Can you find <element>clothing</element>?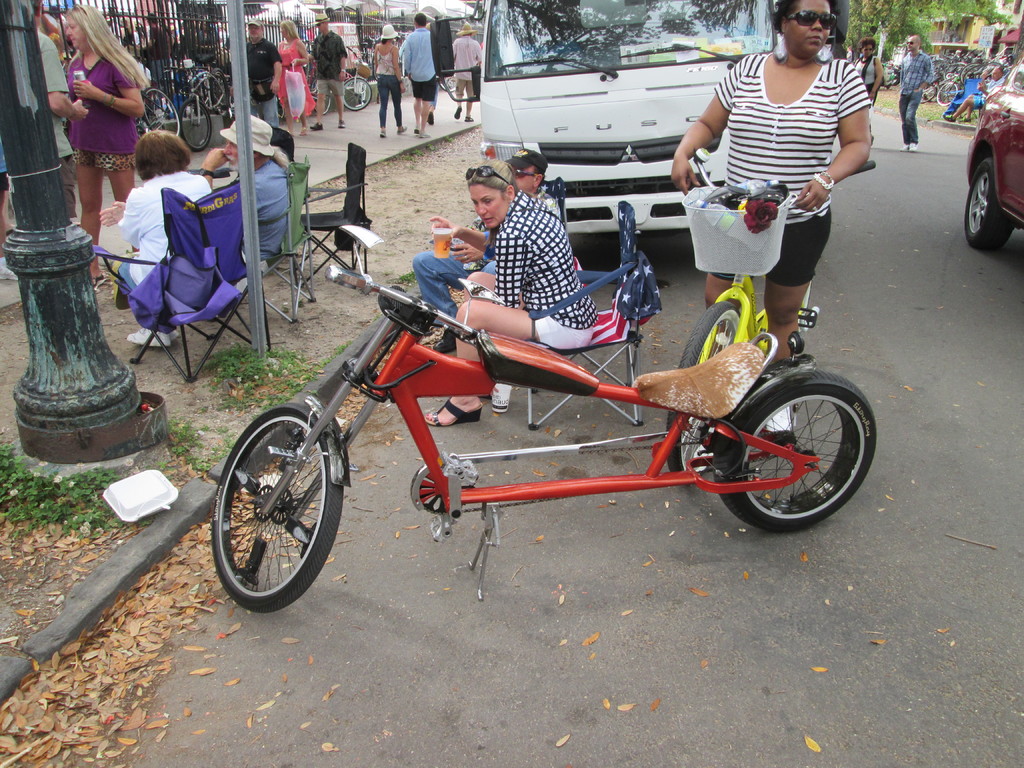
Yes, bounding box: region(768, 212, 834, 280).
